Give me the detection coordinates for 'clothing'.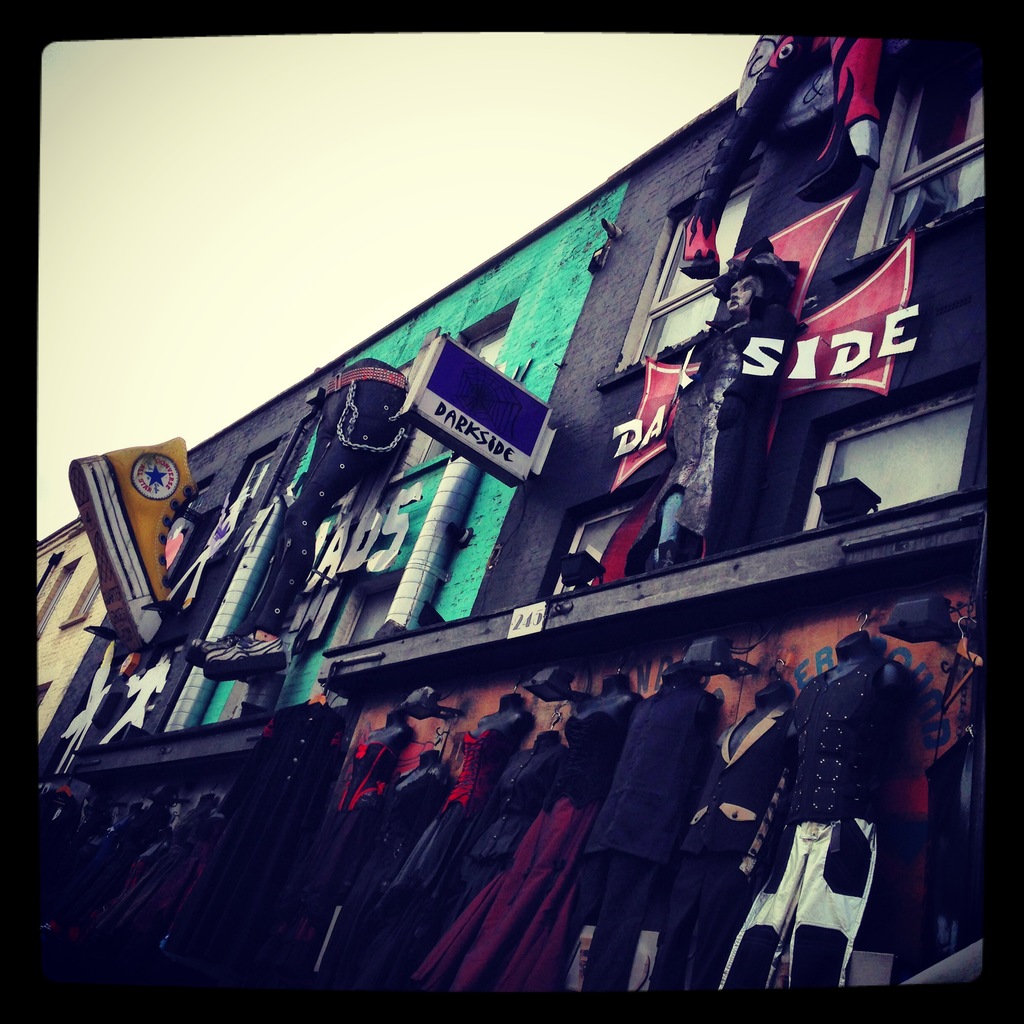
716/661/897/990.
